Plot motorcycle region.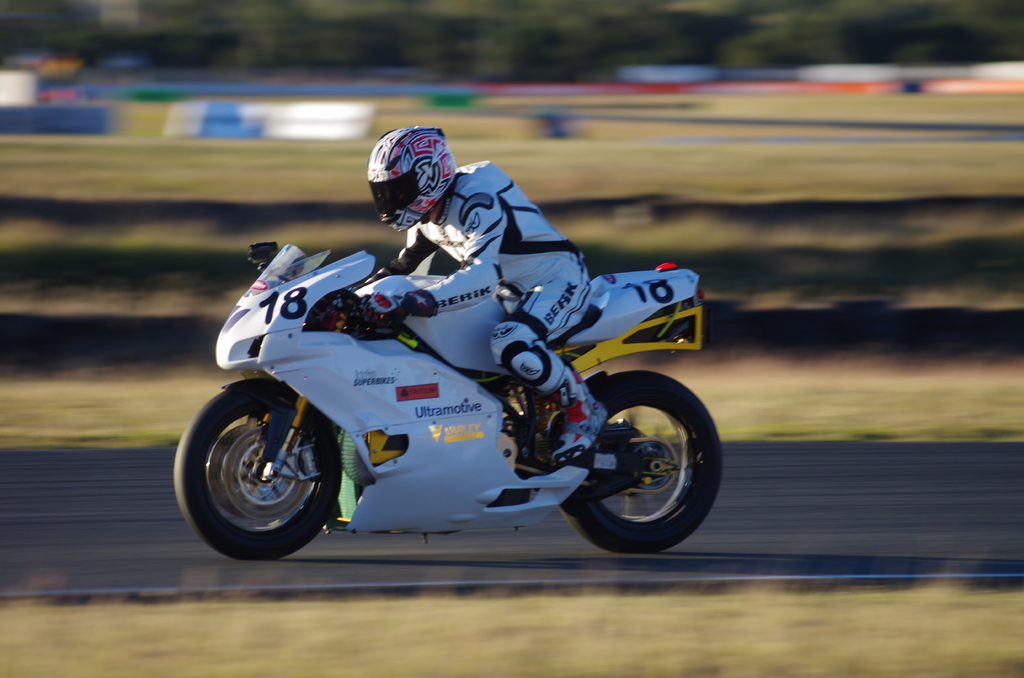
Plotted at <bbox>172, 239, 726, 566</bbox>.
